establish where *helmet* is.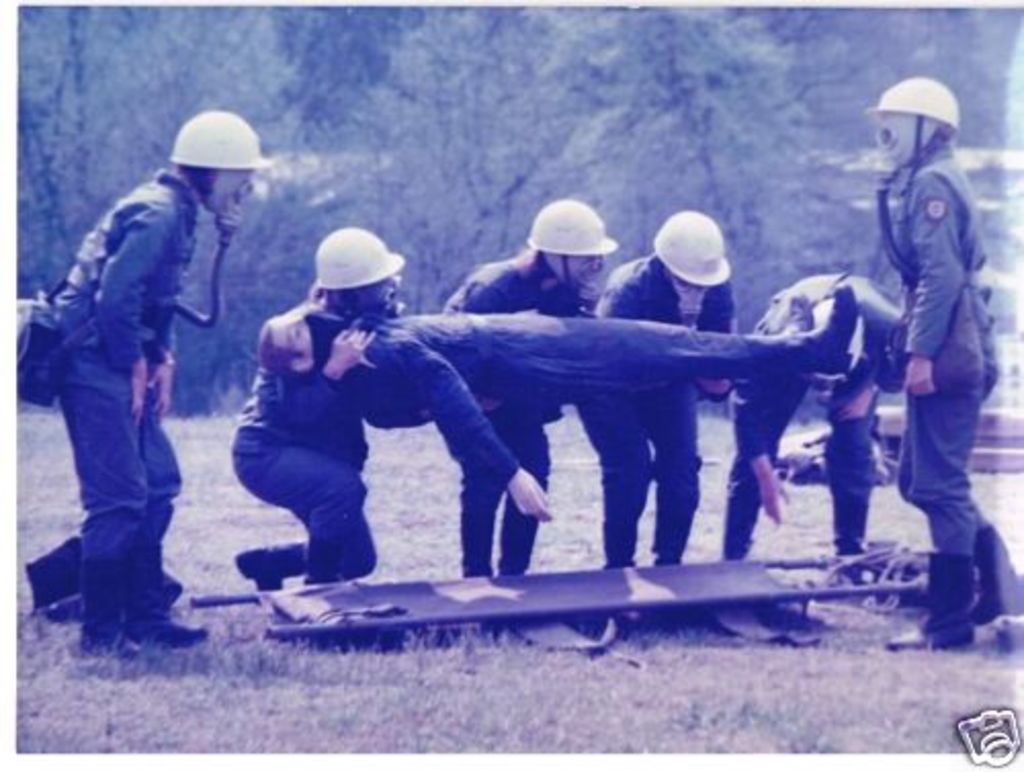
Established at 295,221,389,324.
